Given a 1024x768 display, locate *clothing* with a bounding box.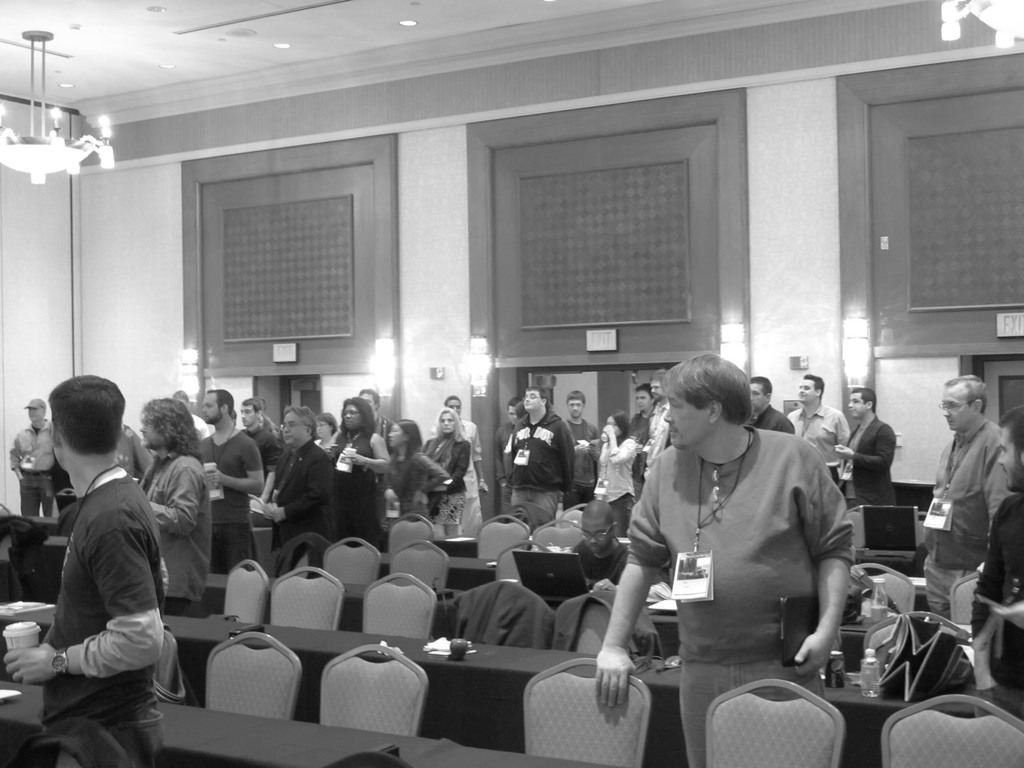
Located: Rect(789, 401, 856, 490).
